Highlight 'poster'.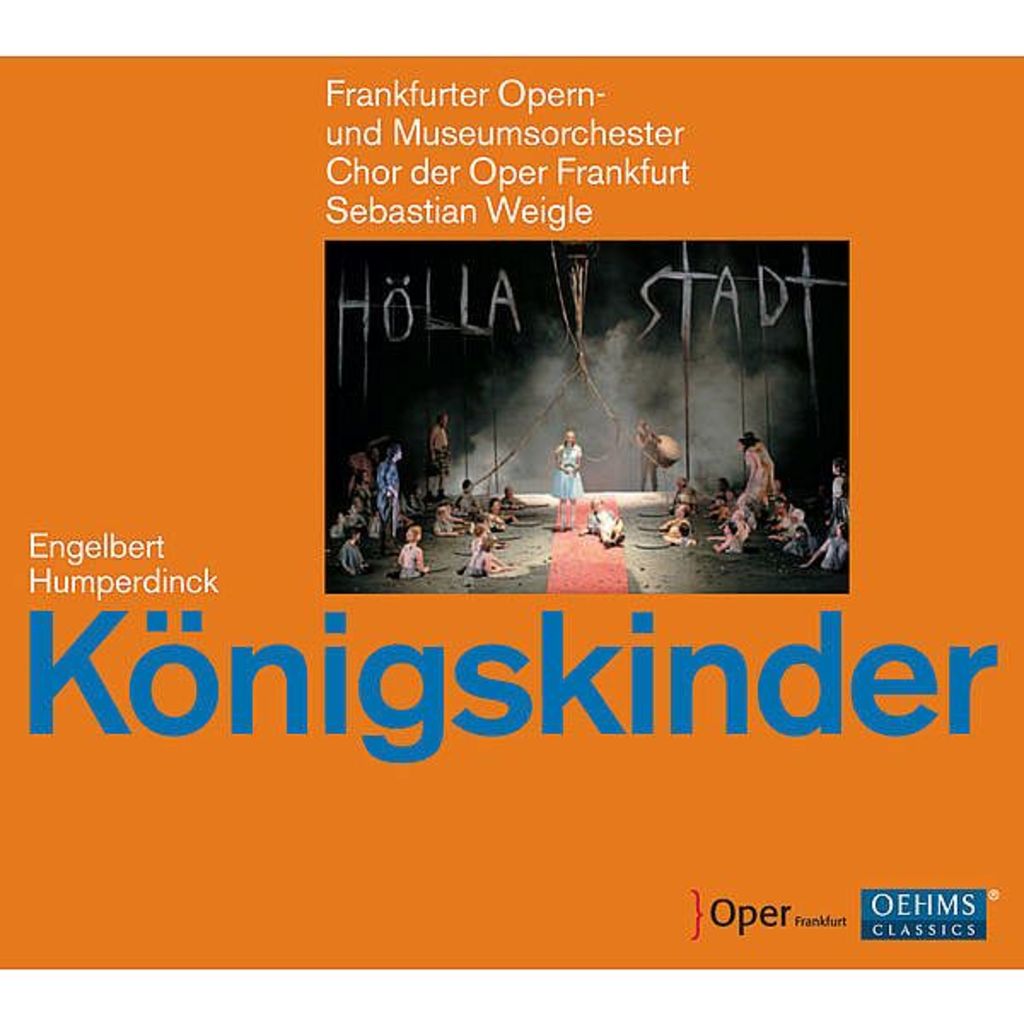
Highlighted region: bbox(0, 56, 1022, 973).
